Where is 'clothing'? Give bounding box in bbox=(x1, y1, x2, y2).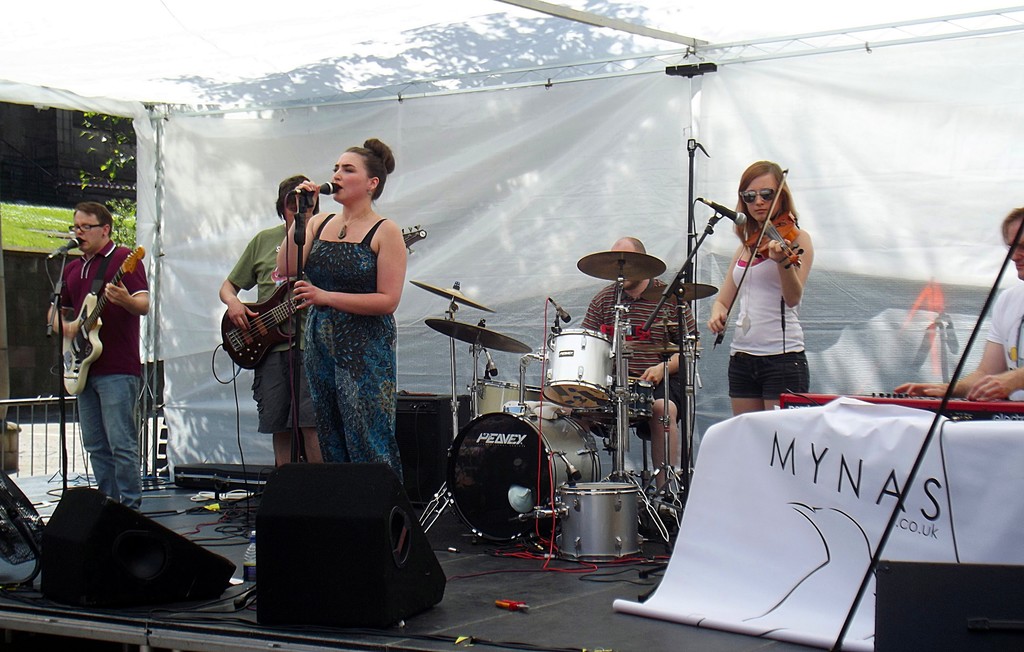
bbox=(227, 219, 320, 439).
